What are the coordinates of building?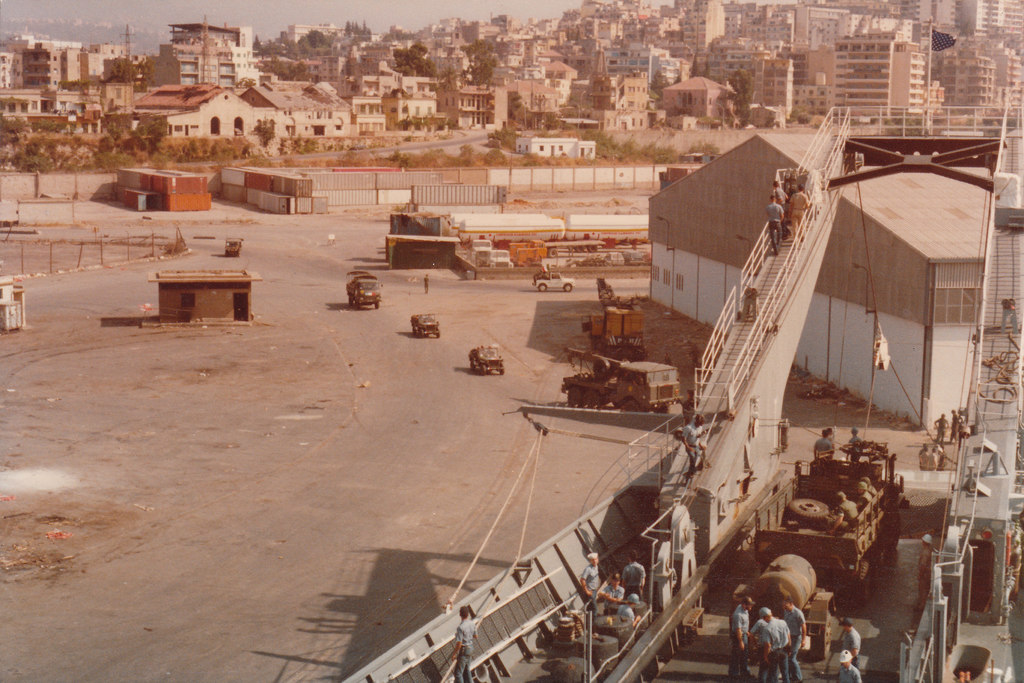
region(648, 133, 991, 428).
